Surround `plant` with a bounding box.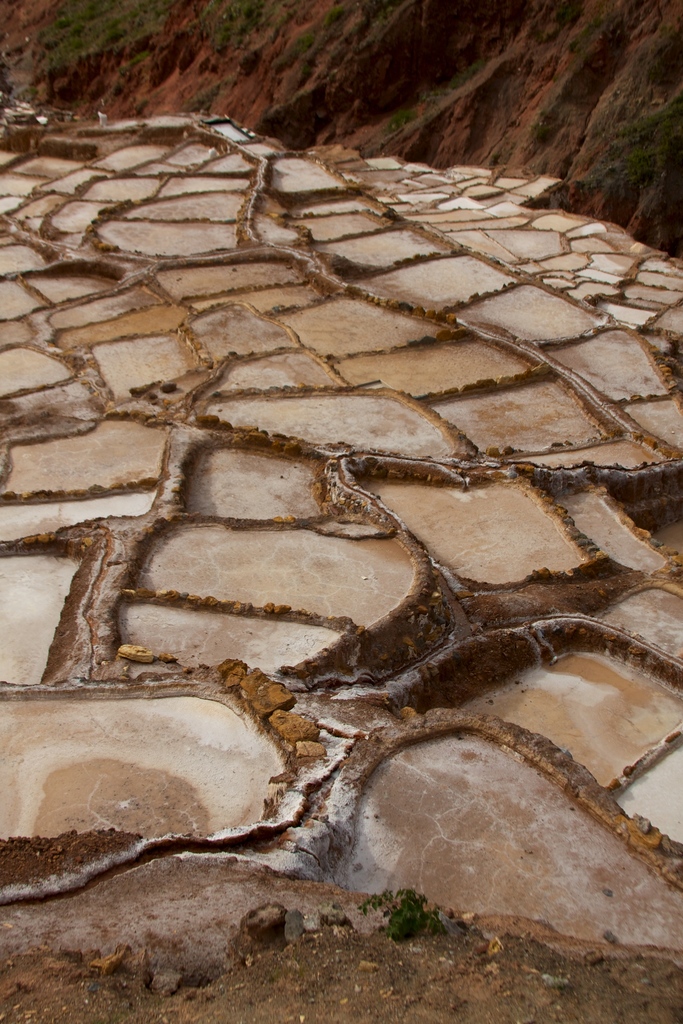
box=[355, 0, 391, 24].
